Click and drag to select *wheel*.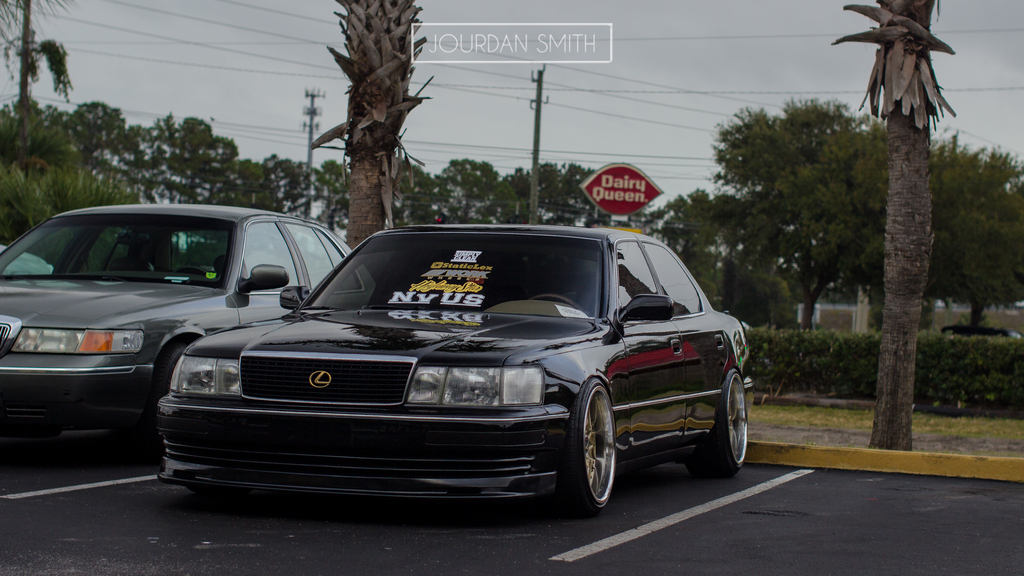
Selection: 129,342,189,460.
